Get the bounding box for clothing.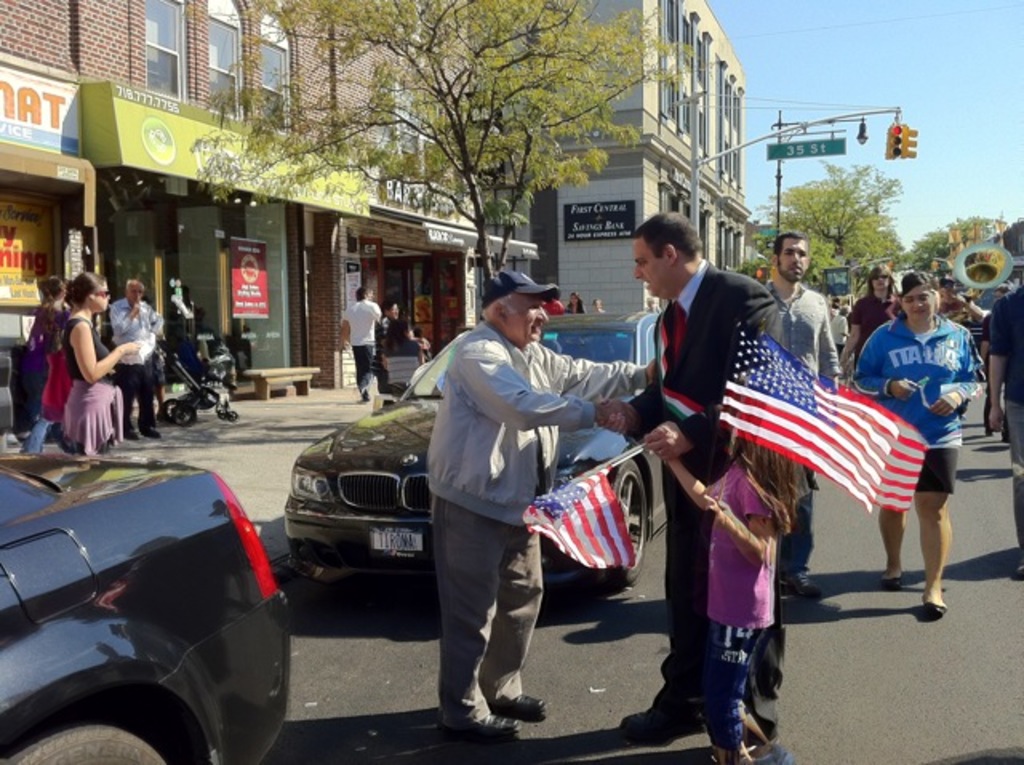
{"left": 62, "top": 317, "right": 123, "bottom": 455}.
